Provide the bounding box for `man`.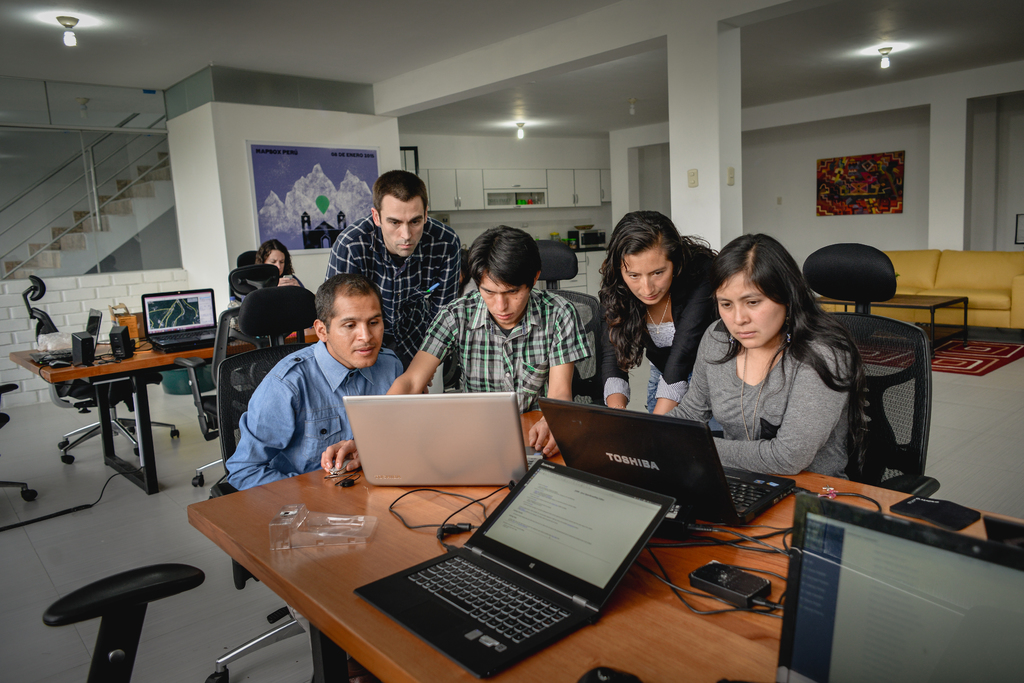
select_region(215, 287, 382, 489).
